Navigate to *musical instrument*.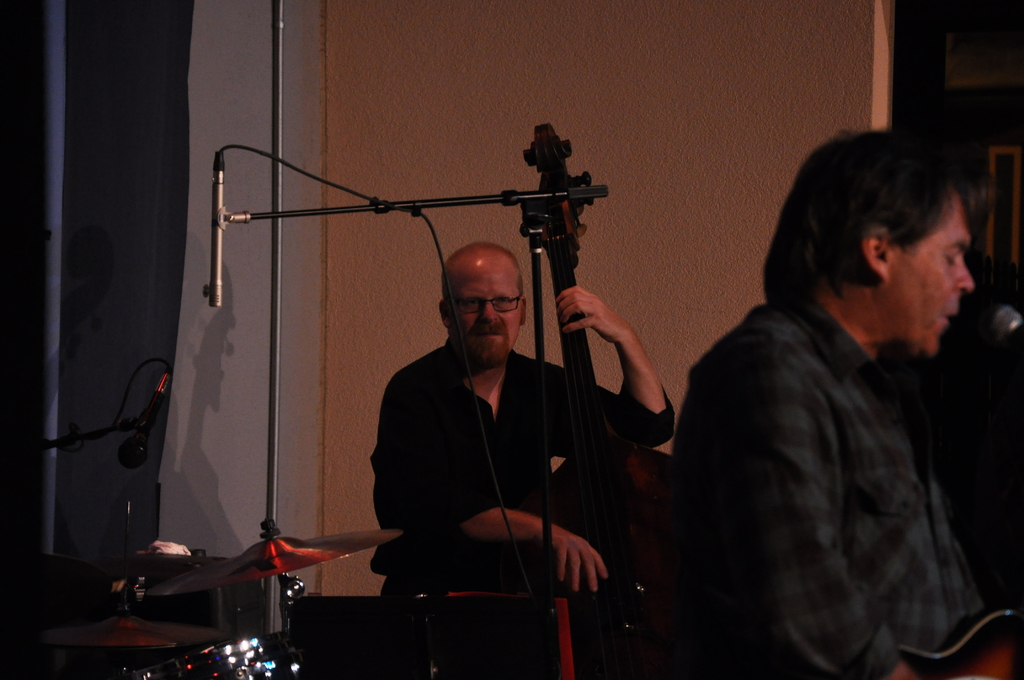
Navigation target: box=[138, 631, 325, 679].
